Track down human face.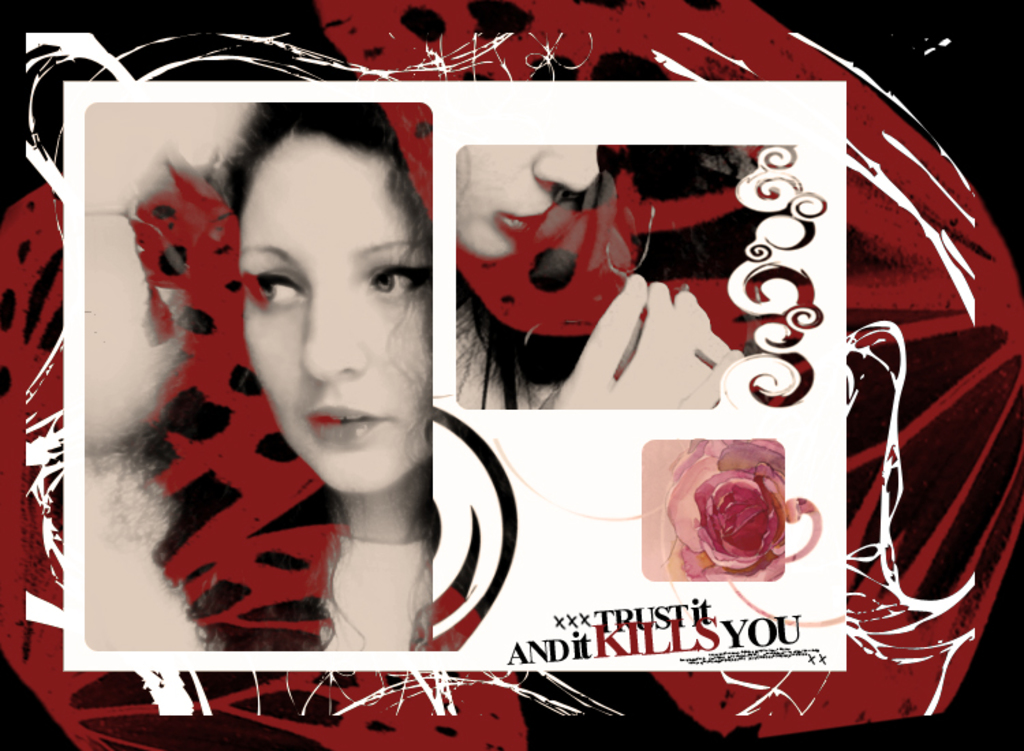
Tracked to 233:131:433:494.
